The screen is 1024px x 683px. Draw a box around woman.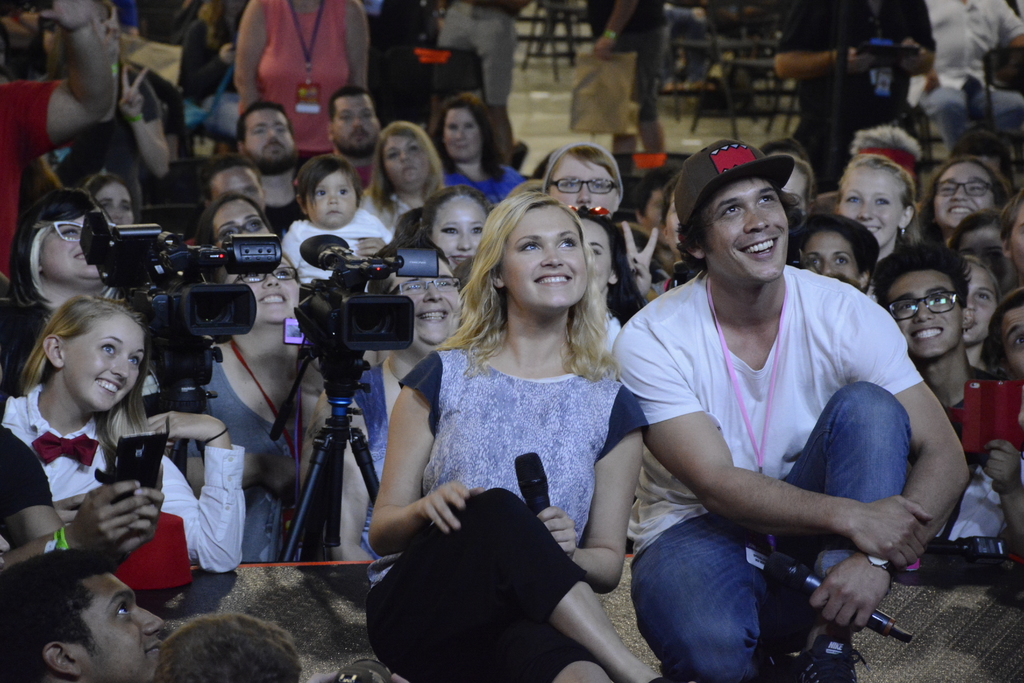
(left=961, top=251, right=1009, bottom=383).
